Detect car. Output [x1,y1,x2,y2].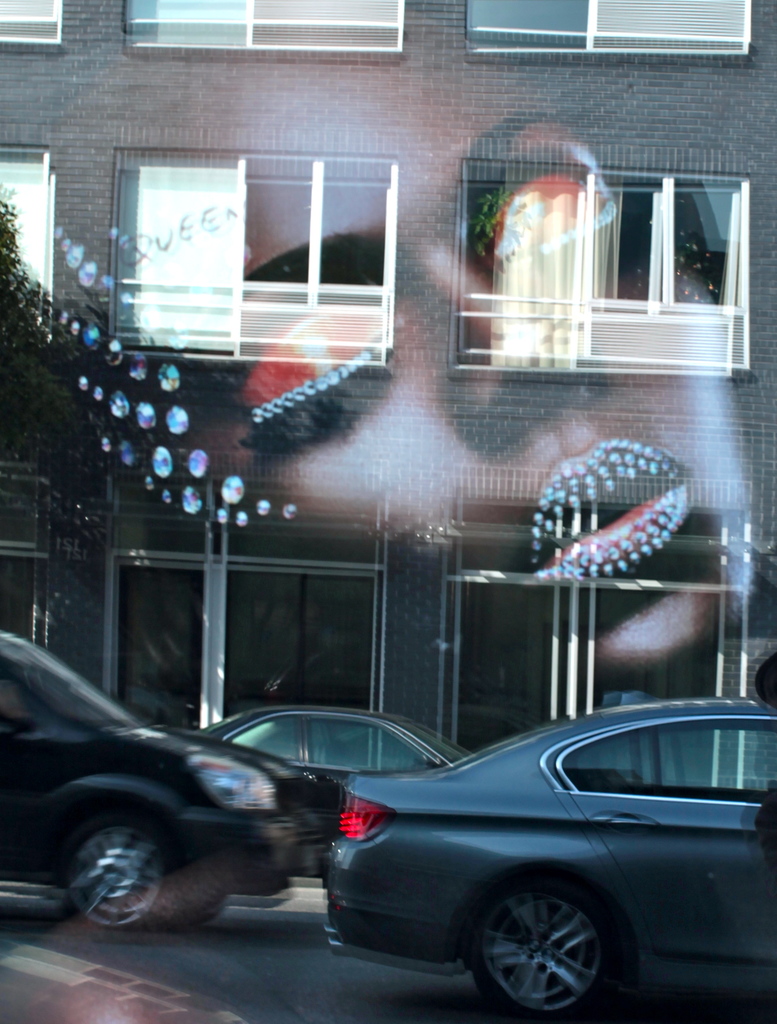
[0,623,316,945].
